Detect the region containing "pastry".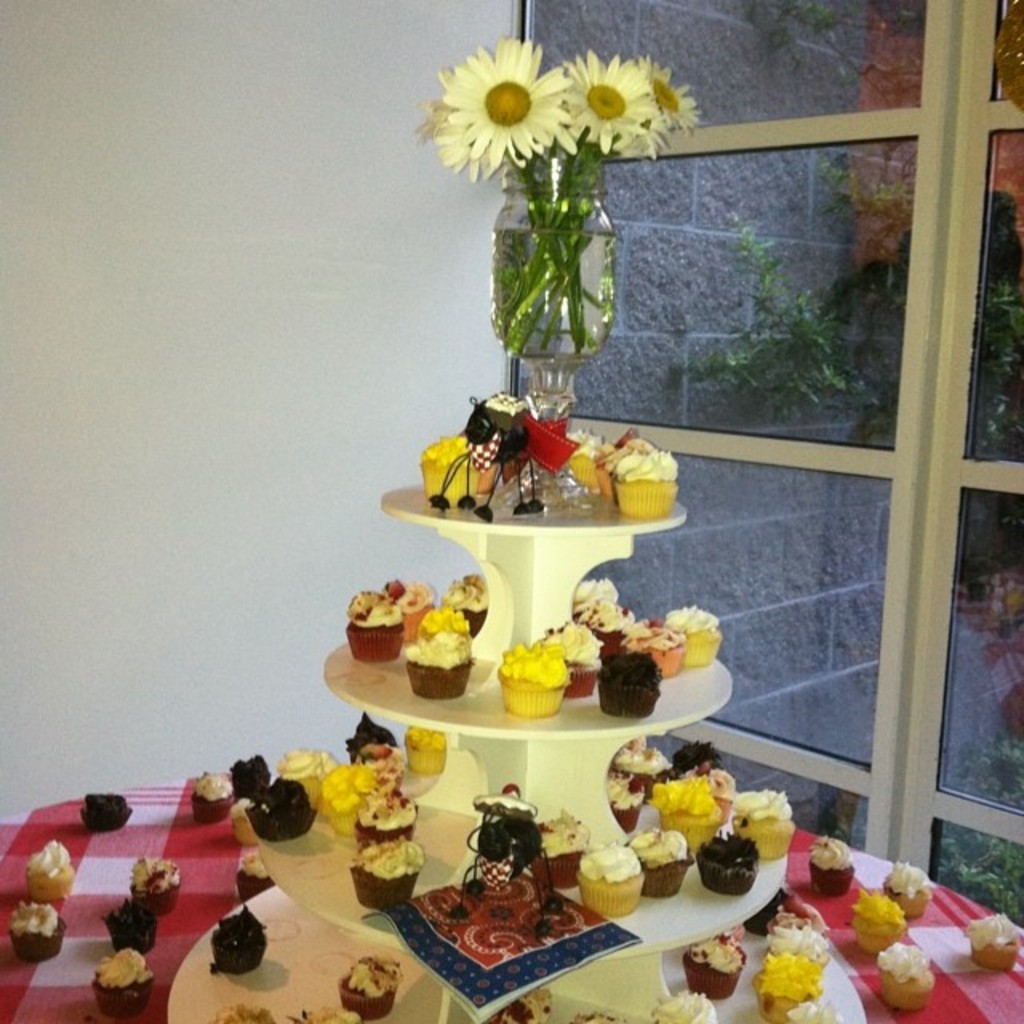
box=[398, 589, 442, 638].
